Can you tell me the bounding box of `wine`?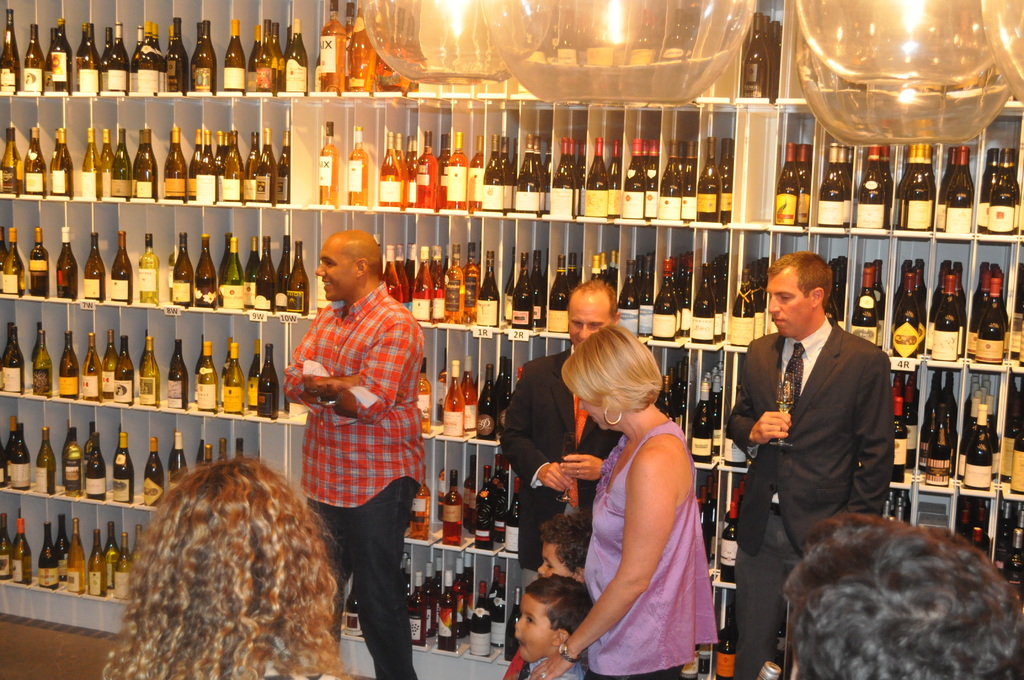
left=468, top=582, right=492, bottom=657.
